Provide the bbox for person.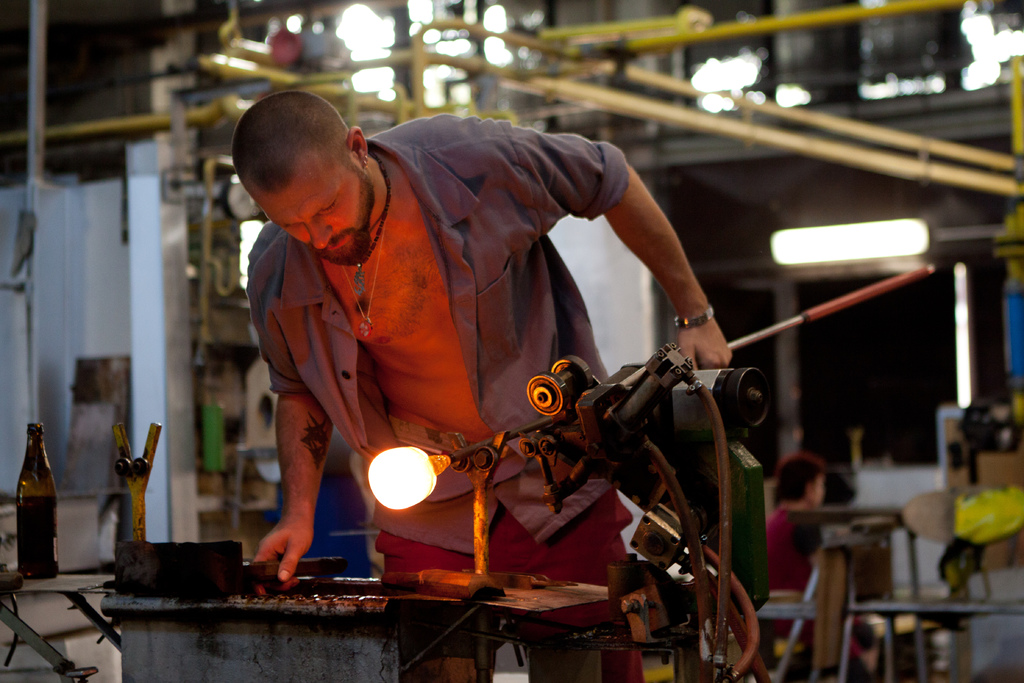
(756, 449, 859, 668).
